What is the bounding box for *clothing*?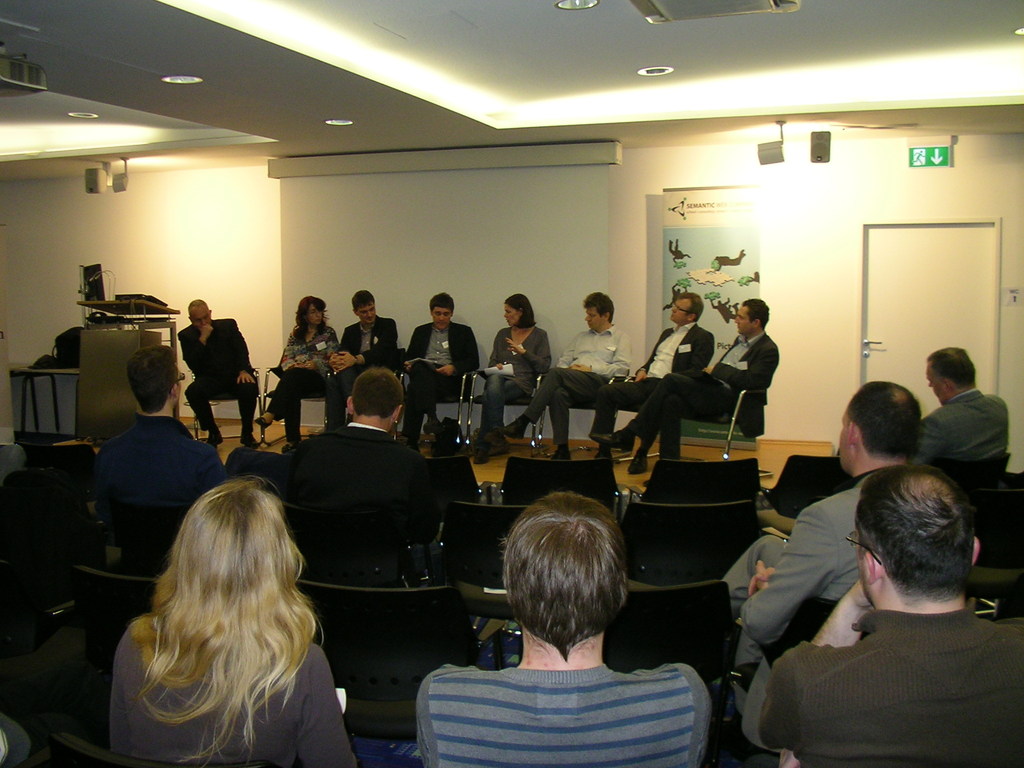
[911,388,1007,476].
